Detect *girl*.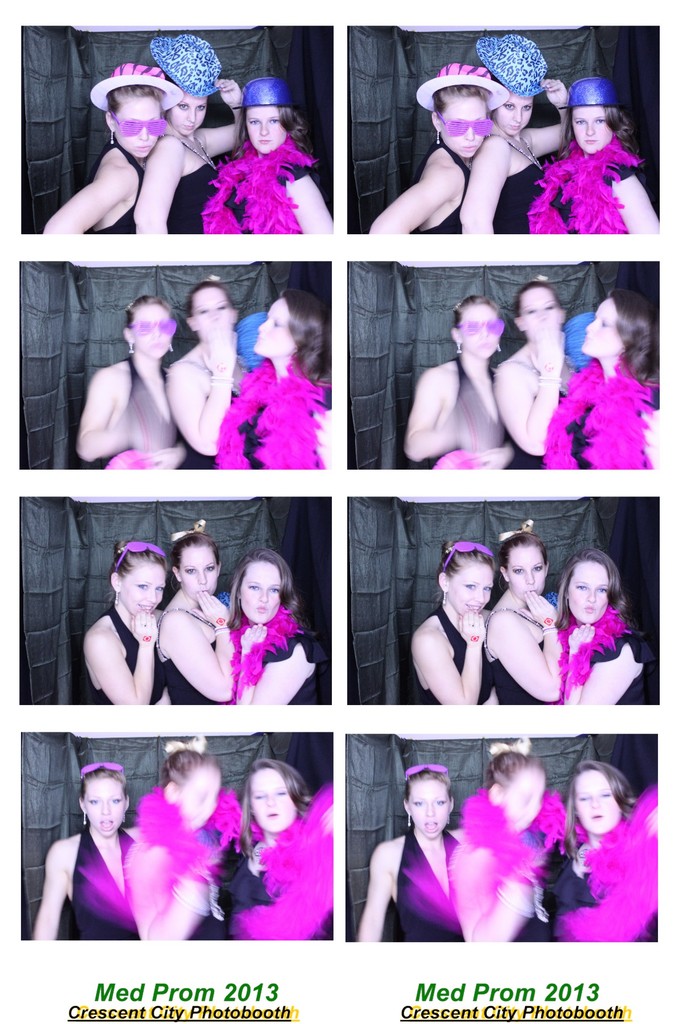
Detected at bbox=[362, 757, 456, 939].
